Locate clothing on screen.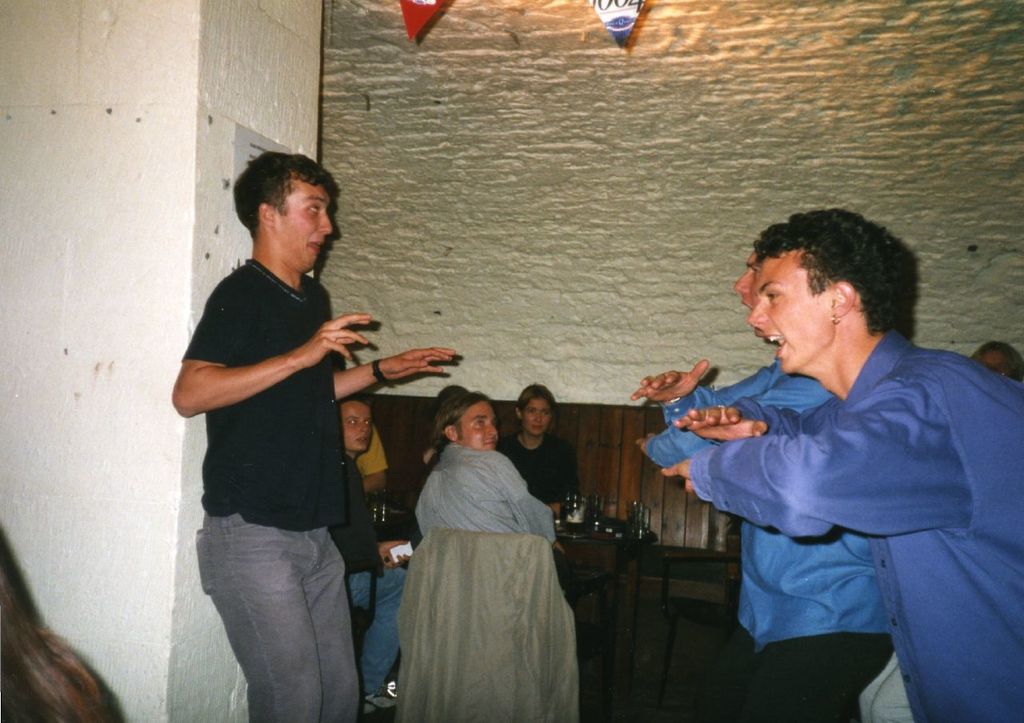
On screen at box(691, 330, 1023, 722).
